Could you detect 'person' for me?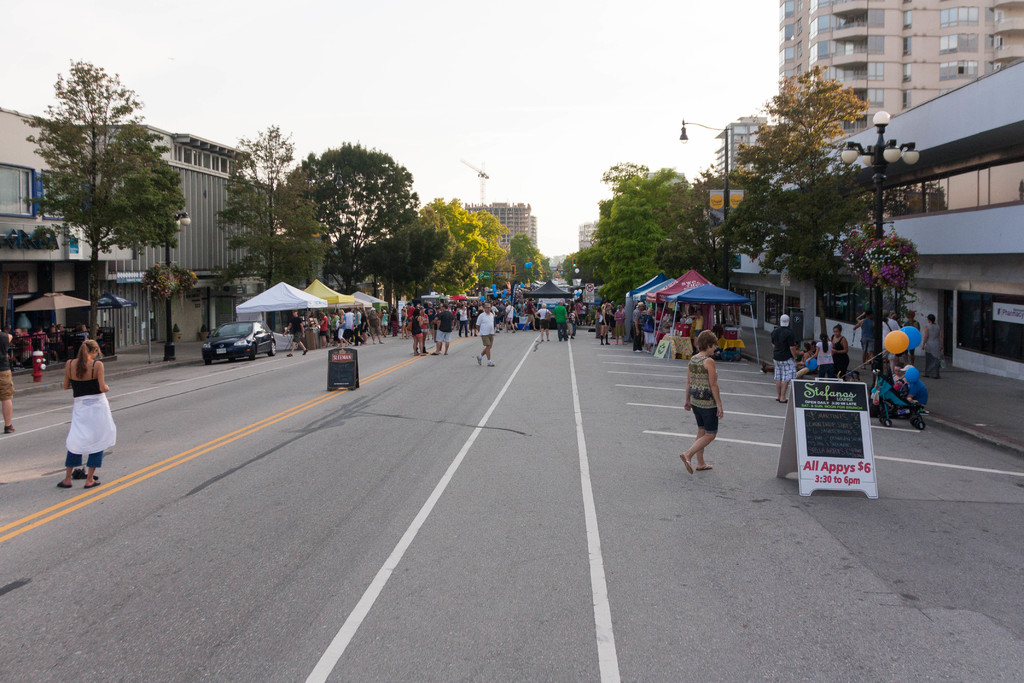
Detection result: left=0, top=327, right=19, bottom=438.
